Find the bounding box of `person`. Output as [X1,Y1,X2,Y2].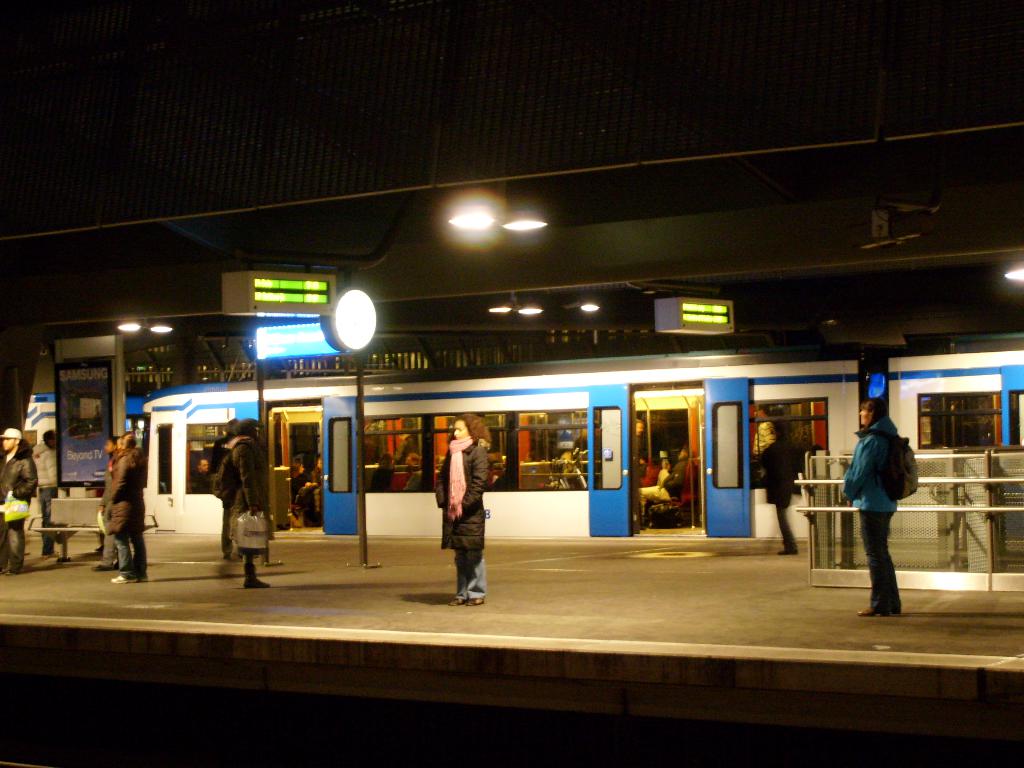
[749,422,808,553].
